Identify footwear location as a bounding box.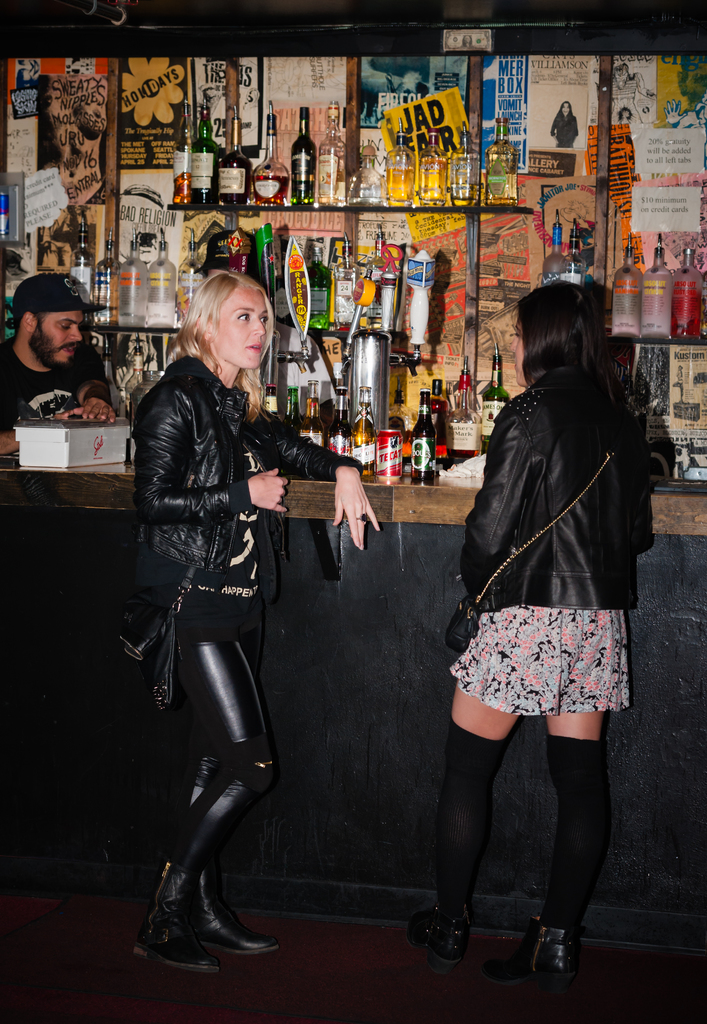
bbox=[532, 927, 605, 982].
